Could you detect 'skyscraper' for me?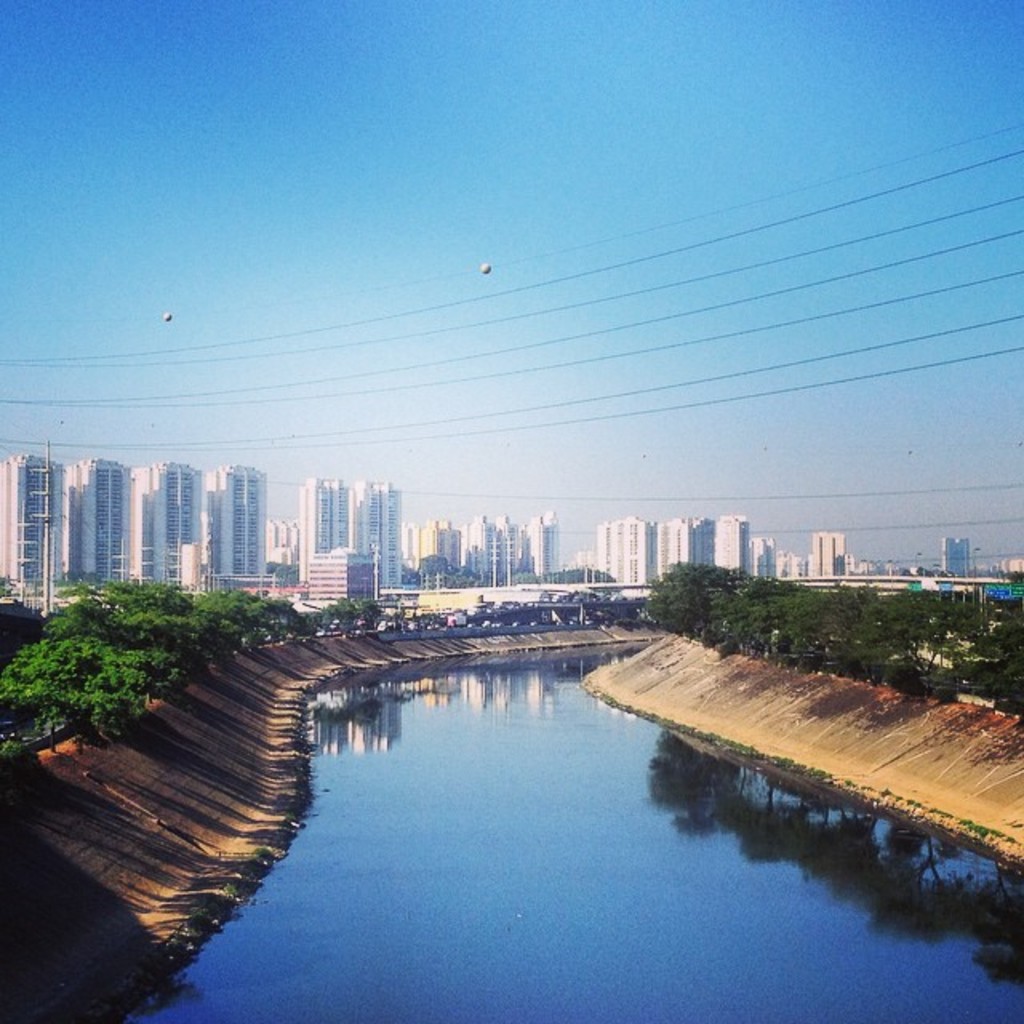
Detection result: 302/474/357/576.
